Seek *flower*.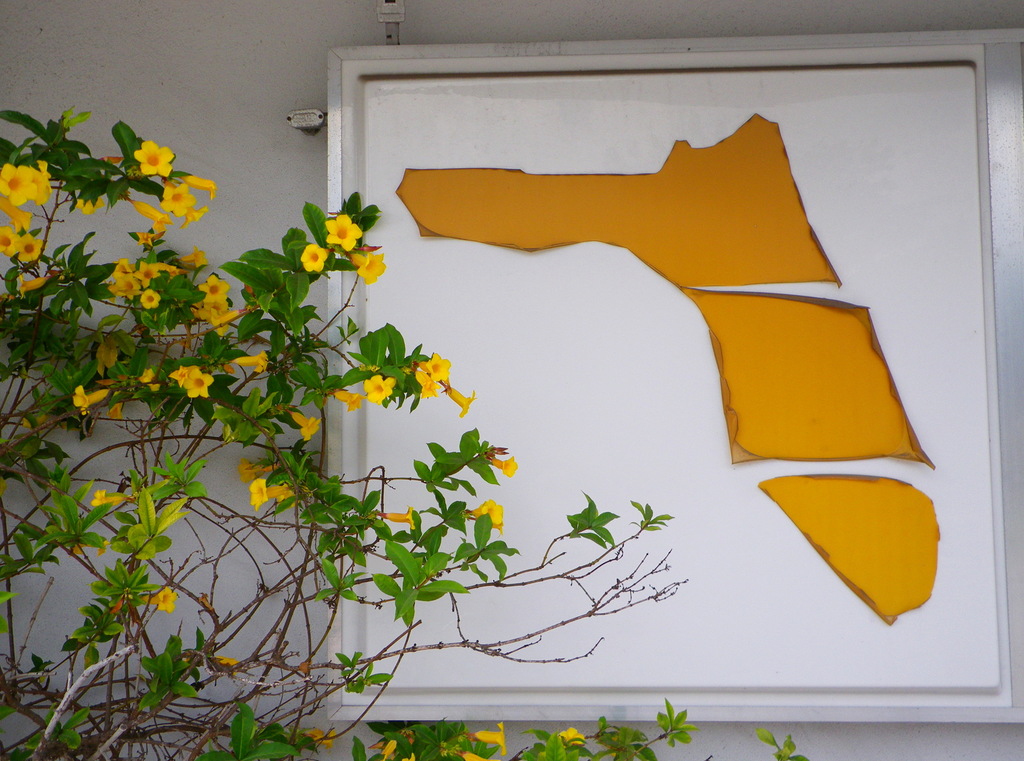
<bbox>0, 161, 37, 207</bbox>.
